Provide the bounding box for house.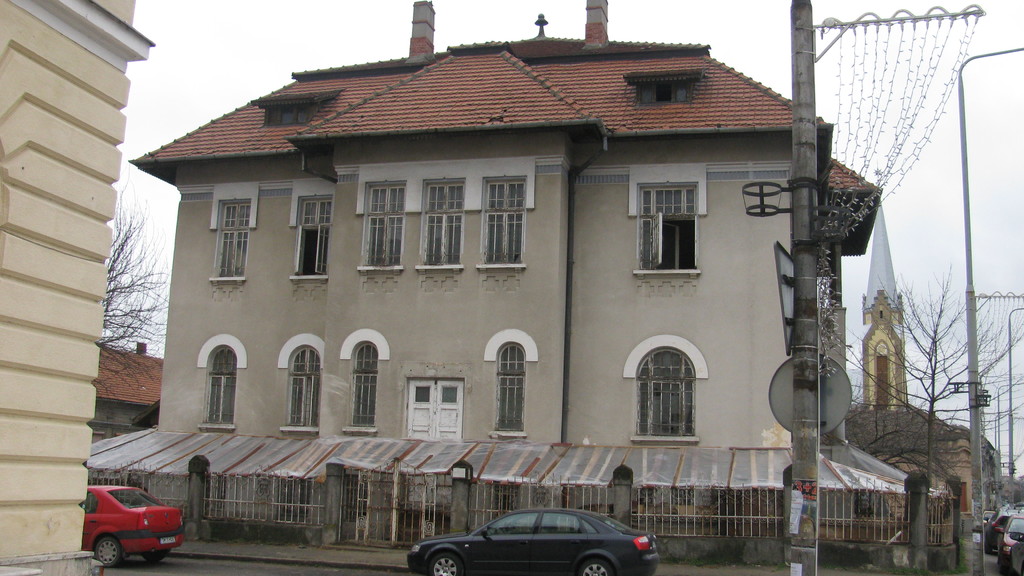
<region>138, 16, 894, 548</region>.
